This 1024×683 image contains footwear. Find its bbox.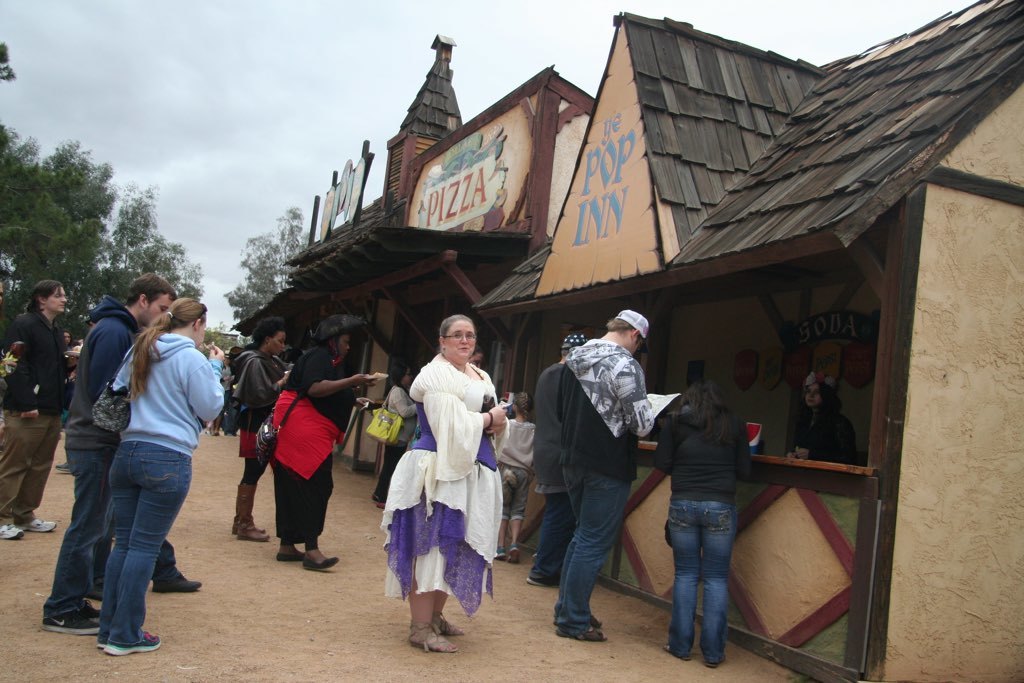
bbox(104, 632, 162, 655).
